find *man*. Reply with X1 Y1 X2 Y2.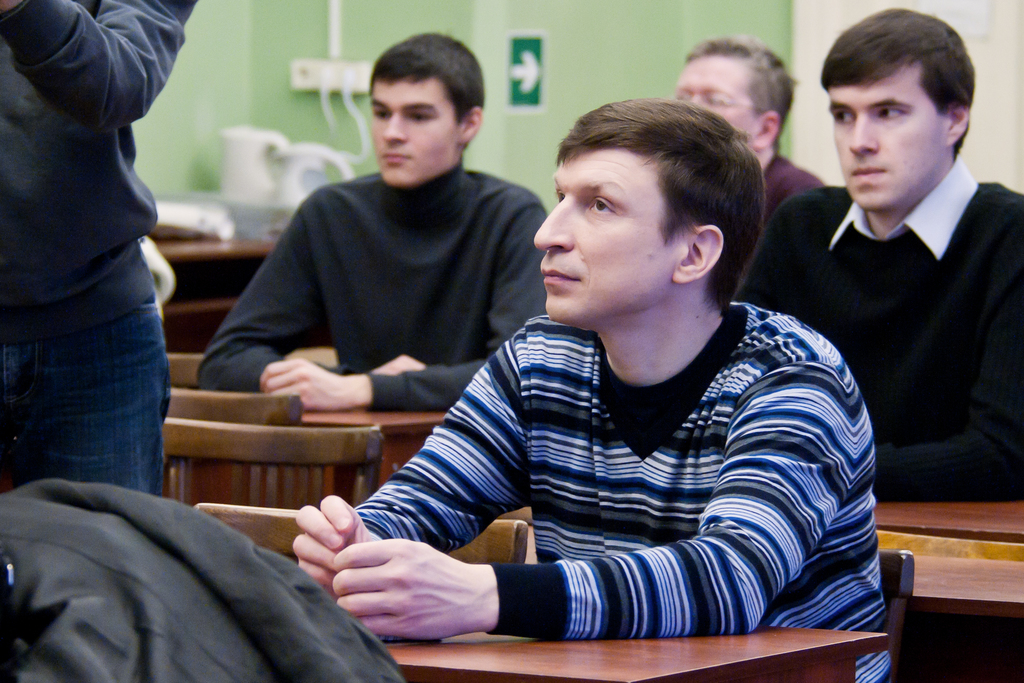
733 8 1023 506.
